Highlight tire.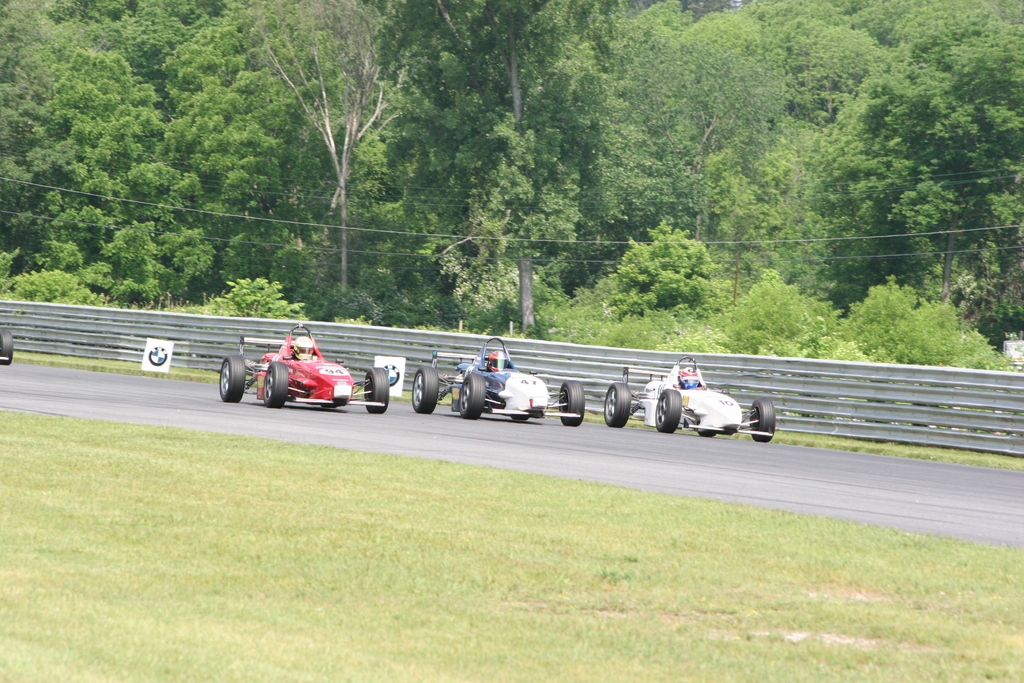
Highlighted region: pyautogui.locateOnScreen(266, 361, 292, 406).
